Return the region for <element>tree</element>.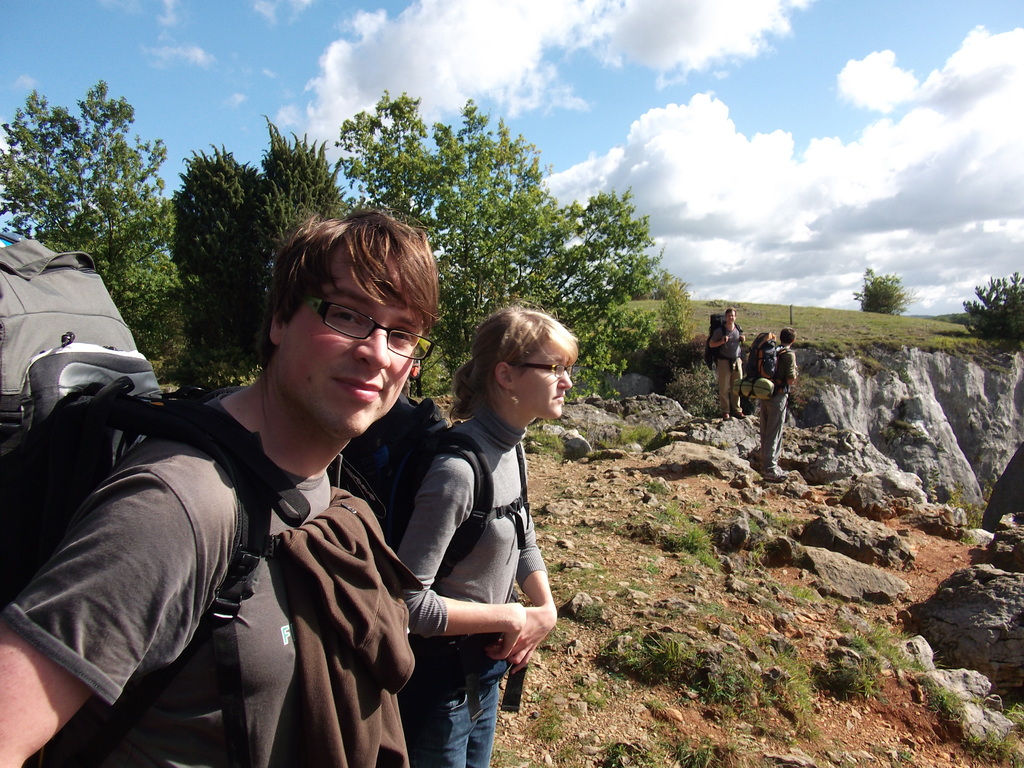
[255,109,344,322].
